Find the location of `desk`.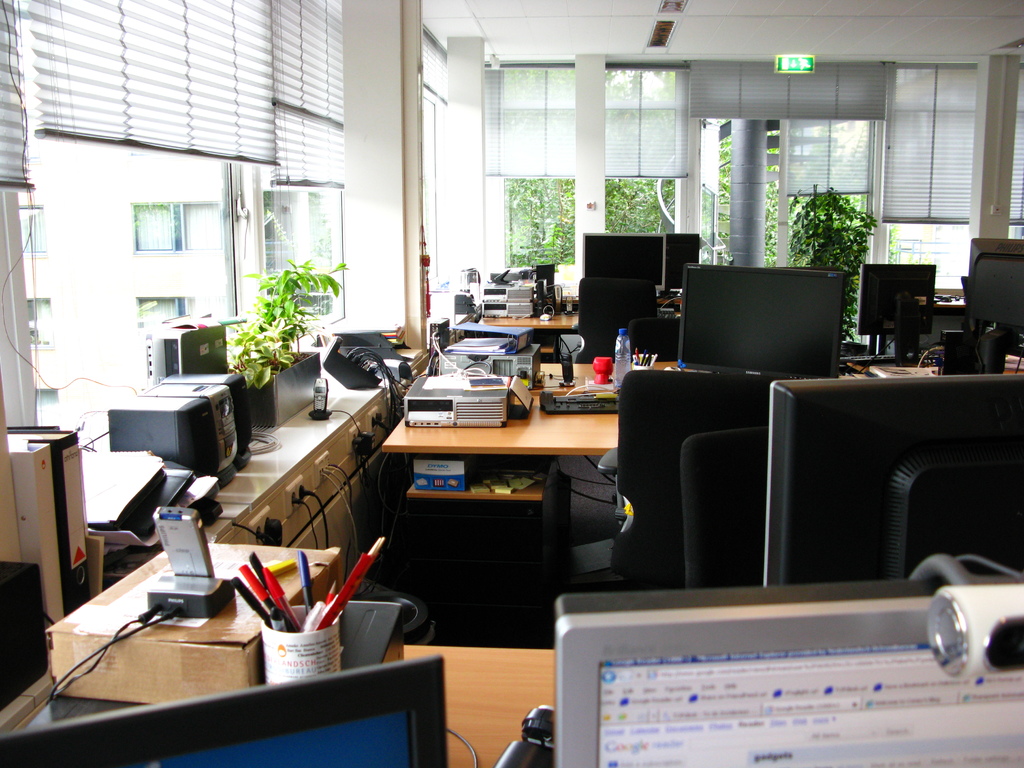
Location: <bbox>476, 310, 682, 353</bbox>.
